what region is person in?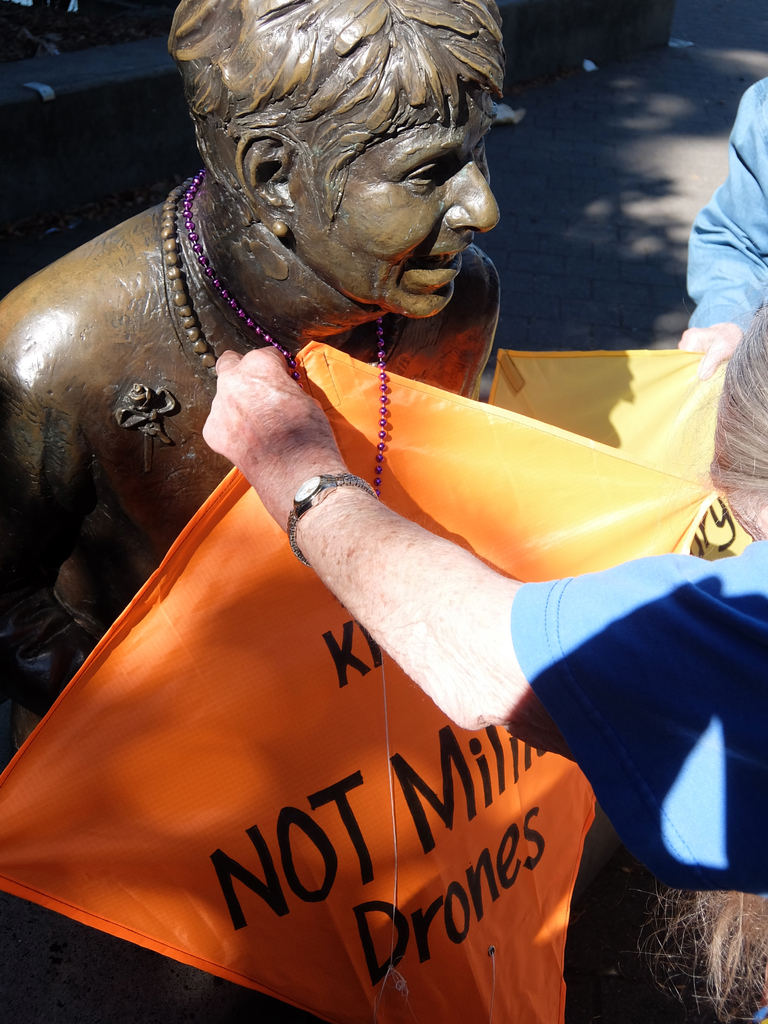
193 295 767 1023.
